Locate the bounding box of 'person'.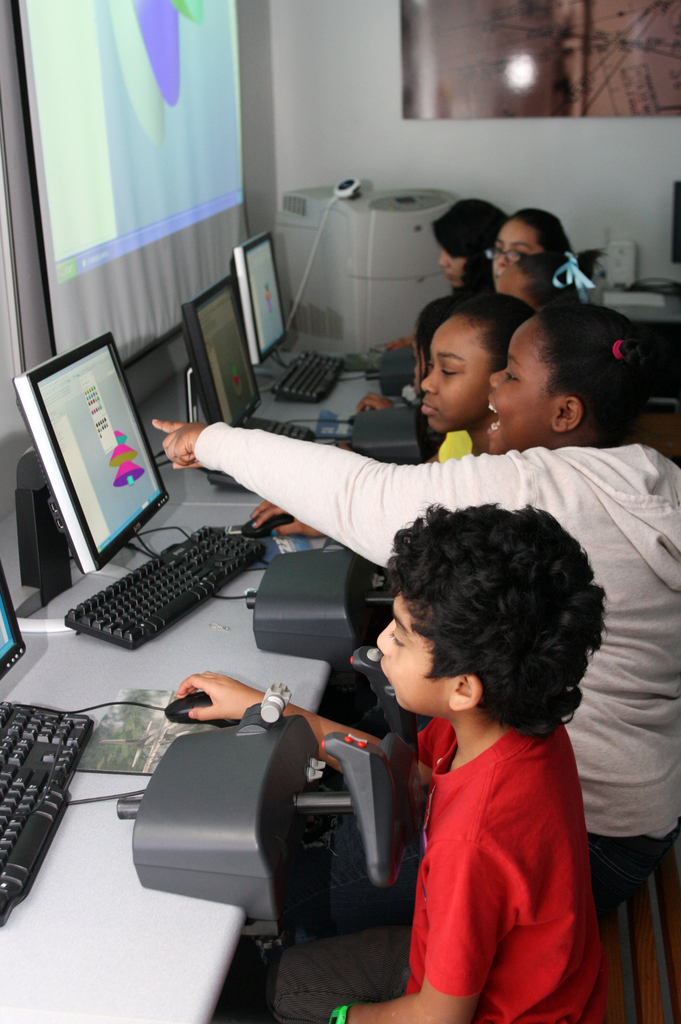
Bounding box: (left=474, top=207, right=570, bottom=281).
